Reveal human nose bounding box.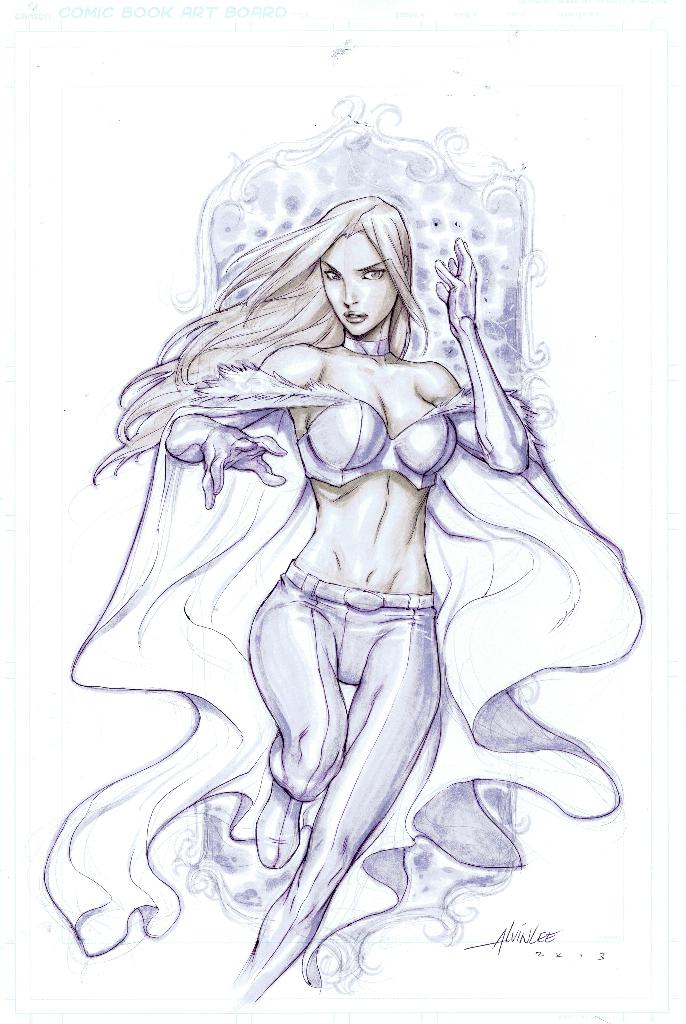
Revealed: left=346, top=280, right=356, bottom=305.
